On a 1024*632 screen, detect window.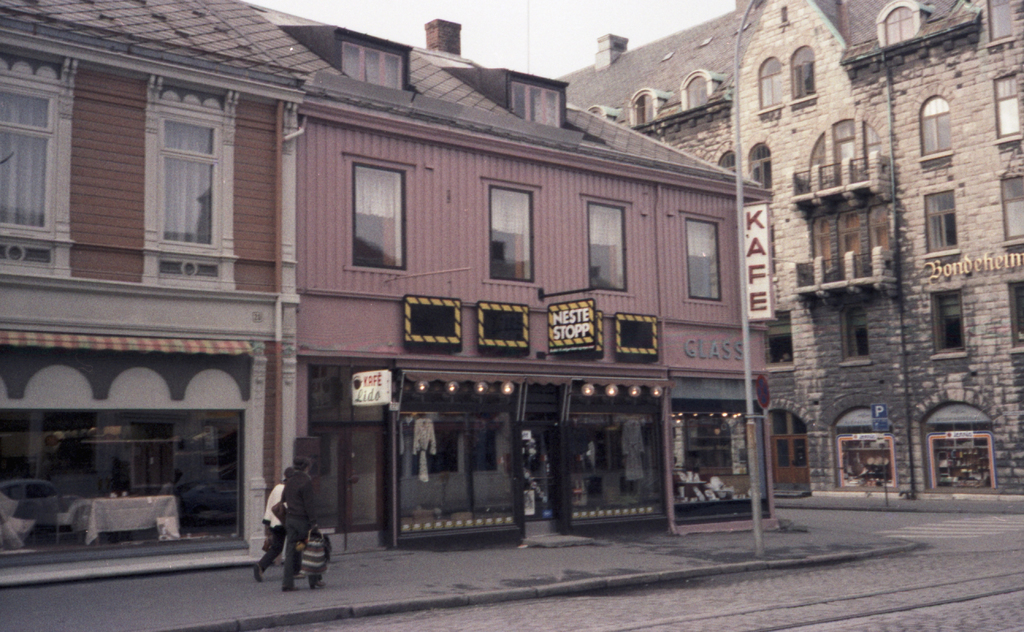
bbox=[489, 193, 536, 284].
